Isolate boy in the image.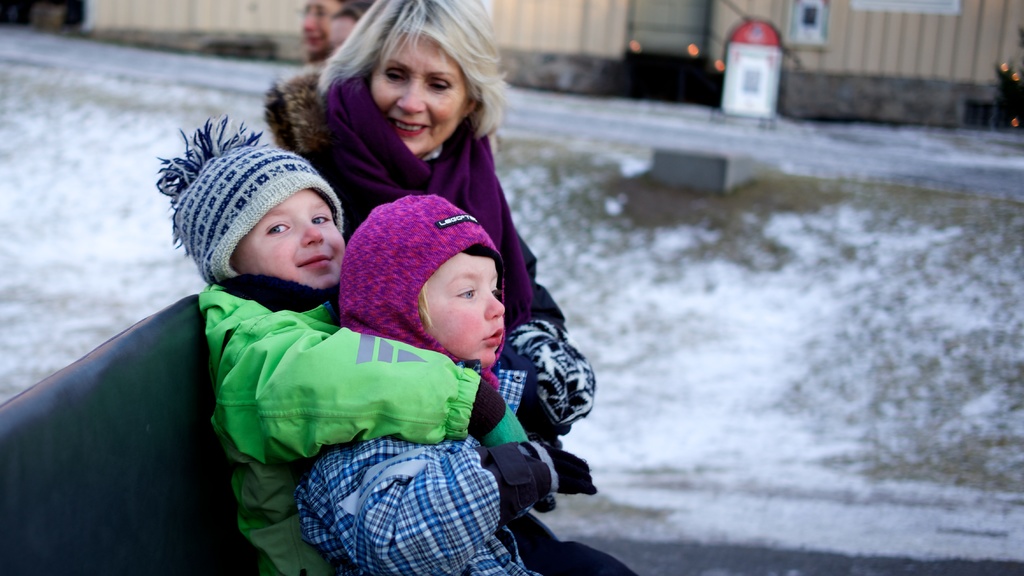
Isolated region: Rect(154, 113, 532, 575).
